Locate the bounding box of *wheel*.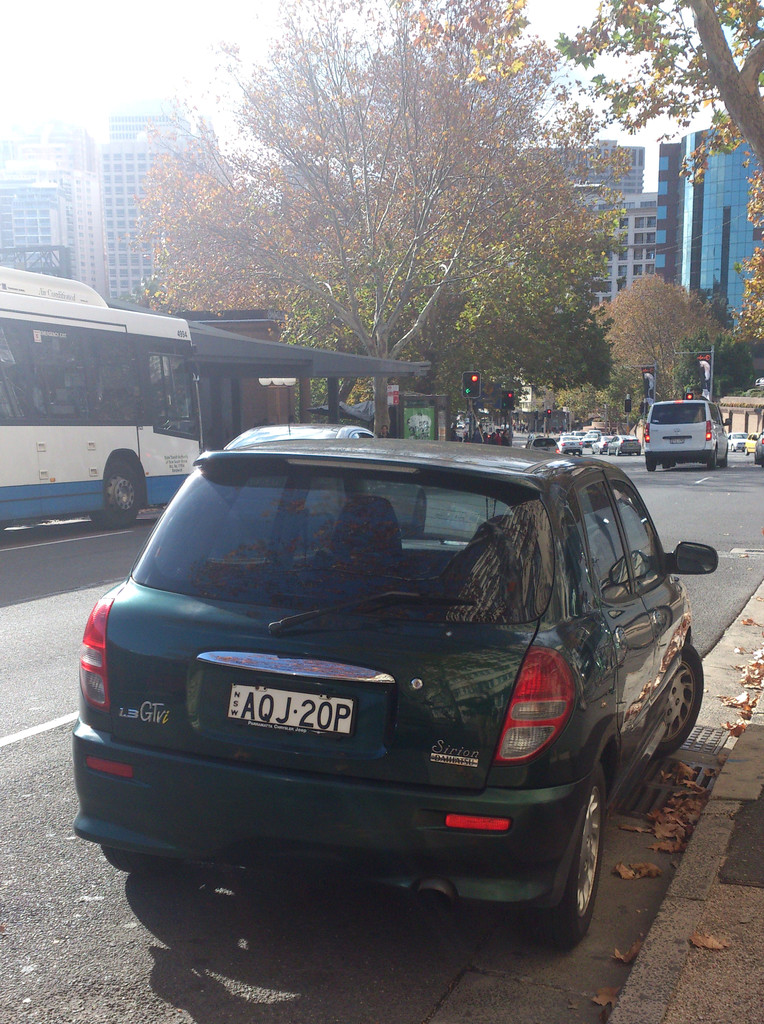
Bounding box: {"x1": 662, "y1": 455, "x2": 670, "y2": 469}.
